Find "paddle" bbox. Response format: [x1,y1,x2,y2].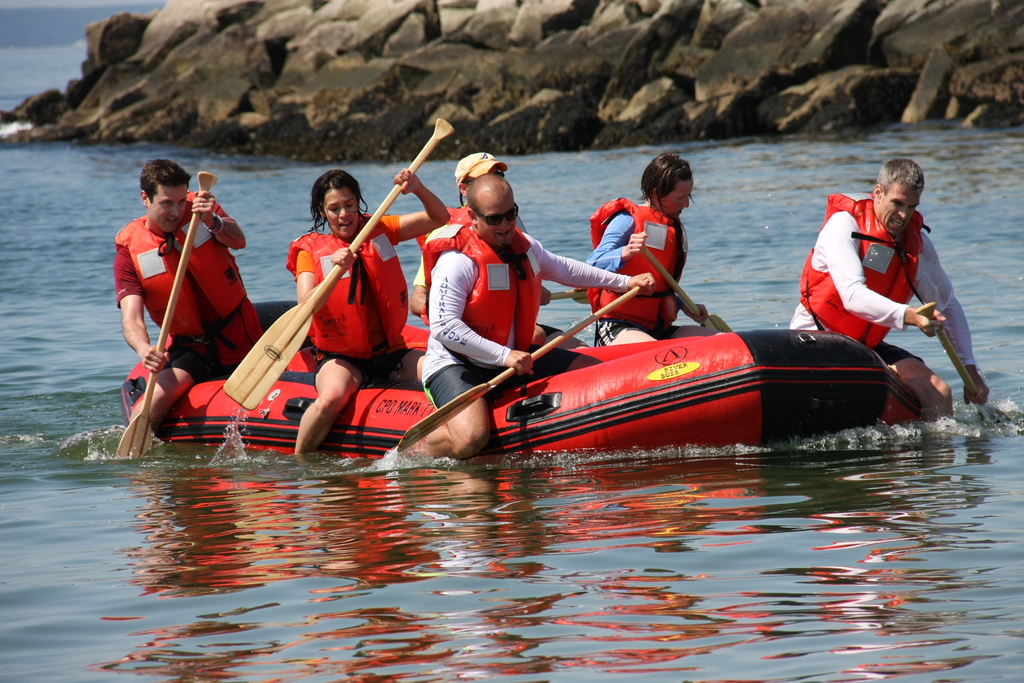
[634,242,717,331].
